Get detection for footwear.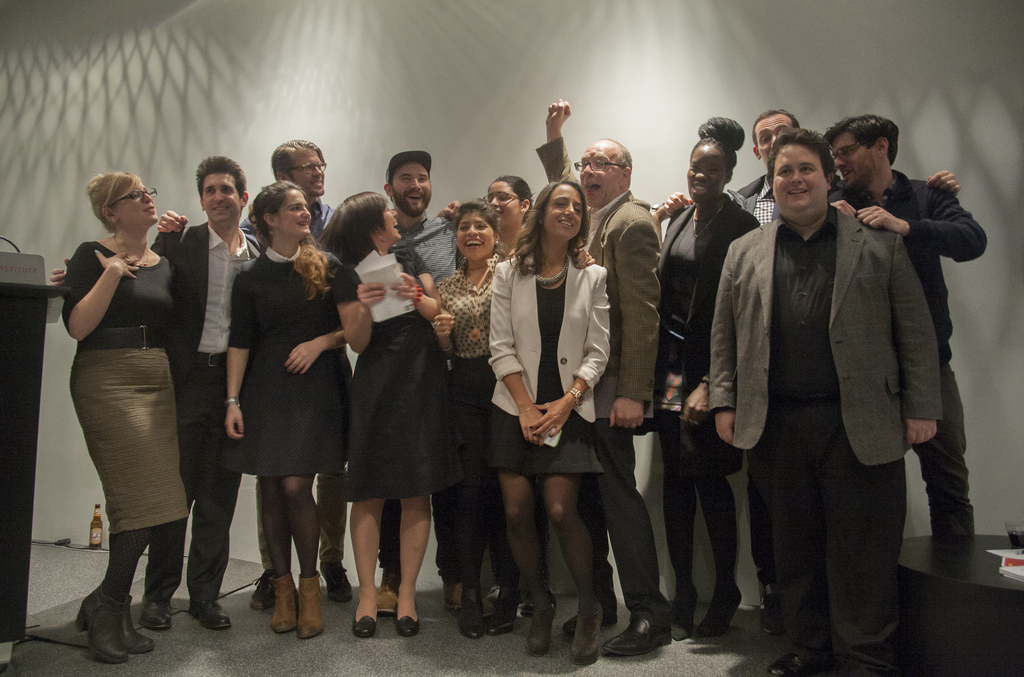
Detection: <box>443,582,463,617</box>.
